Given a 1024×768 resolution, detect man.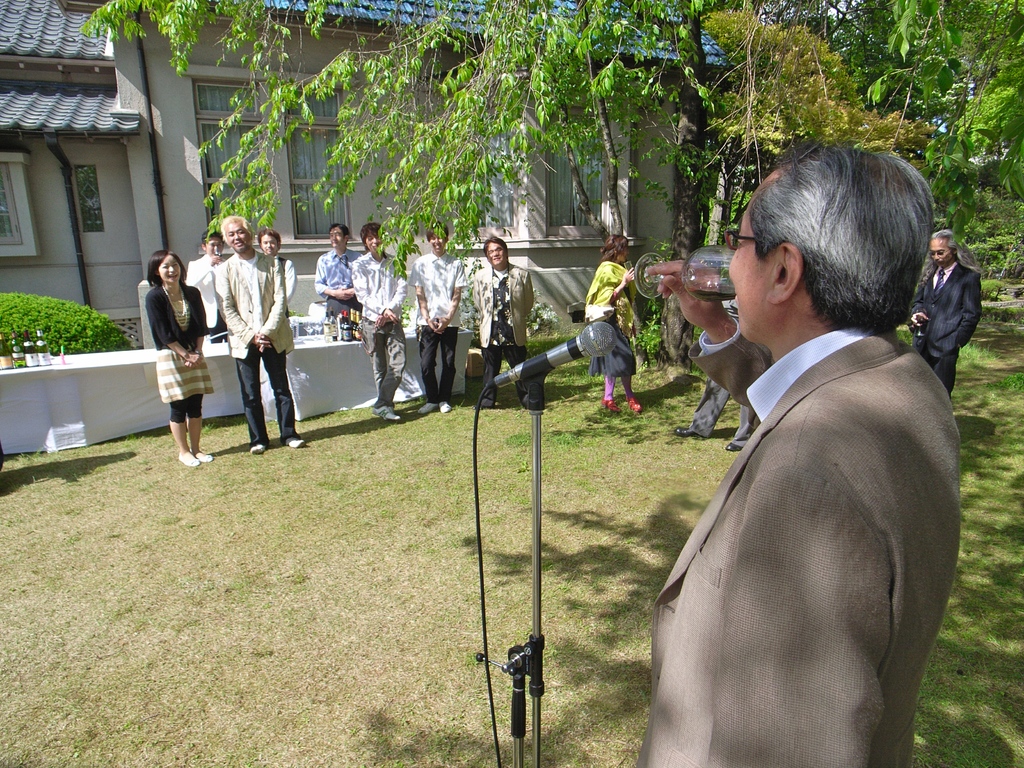
(x1=906, y1=226, x2=984, y2=394).
